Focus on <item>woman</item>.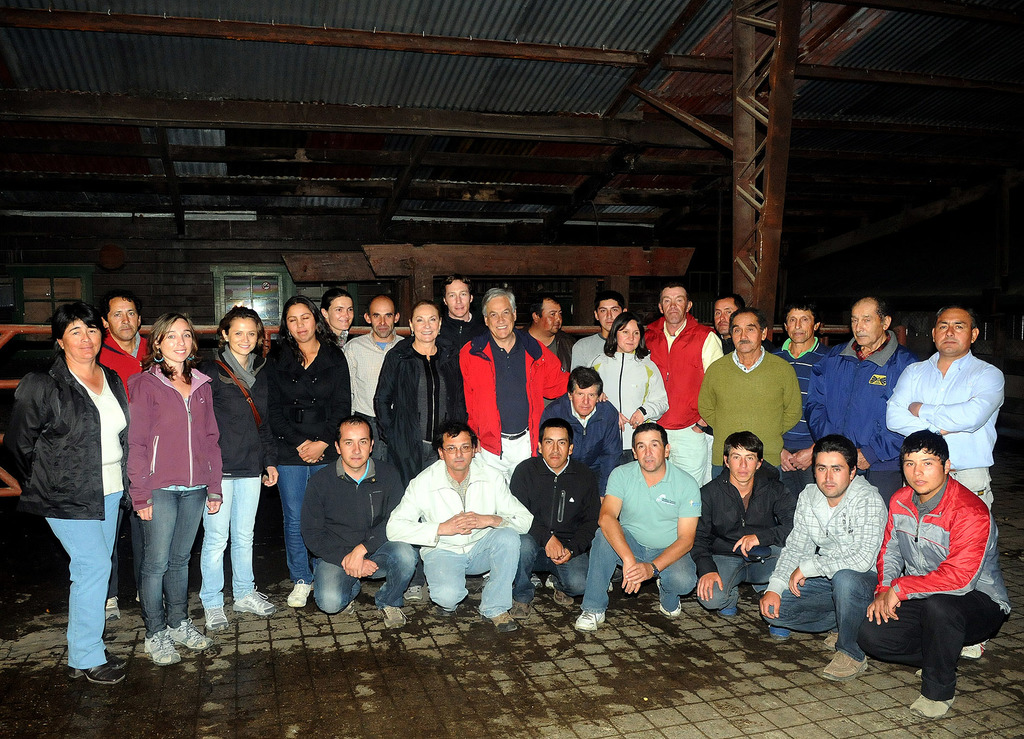
Focused at x1=317 y1=286 x2=361 y2=347.
